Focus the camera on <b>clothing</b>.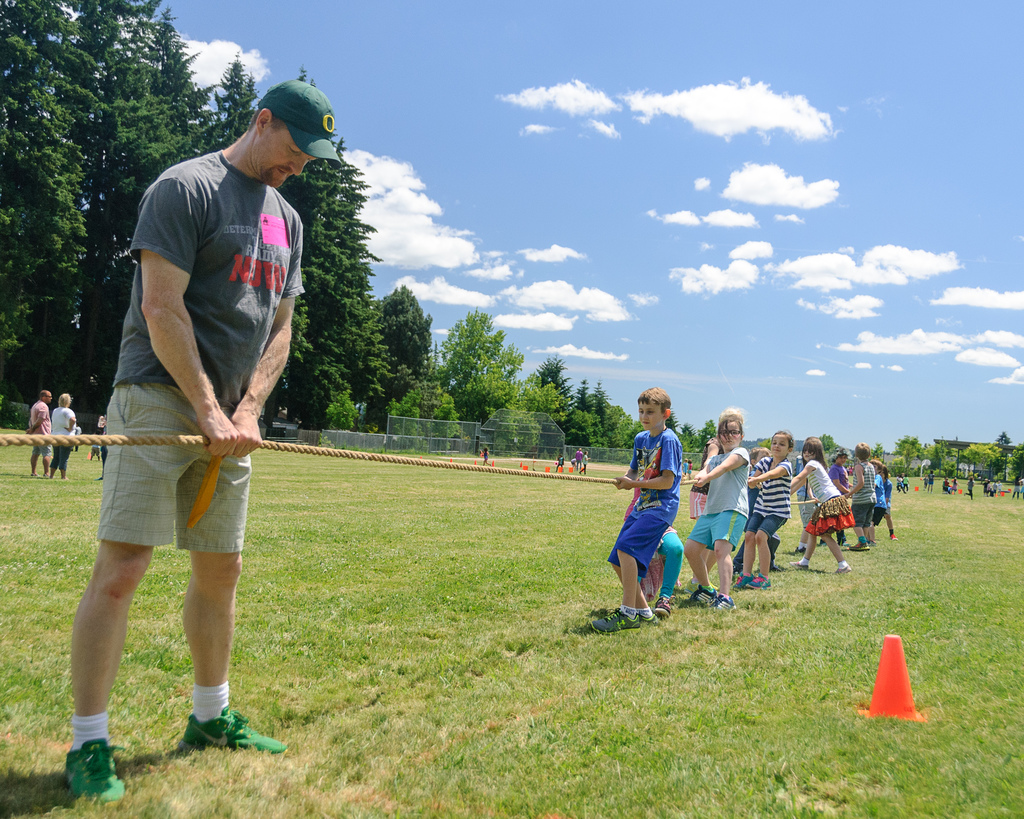
Focus region: select_region(576, 451, 581, 462).
